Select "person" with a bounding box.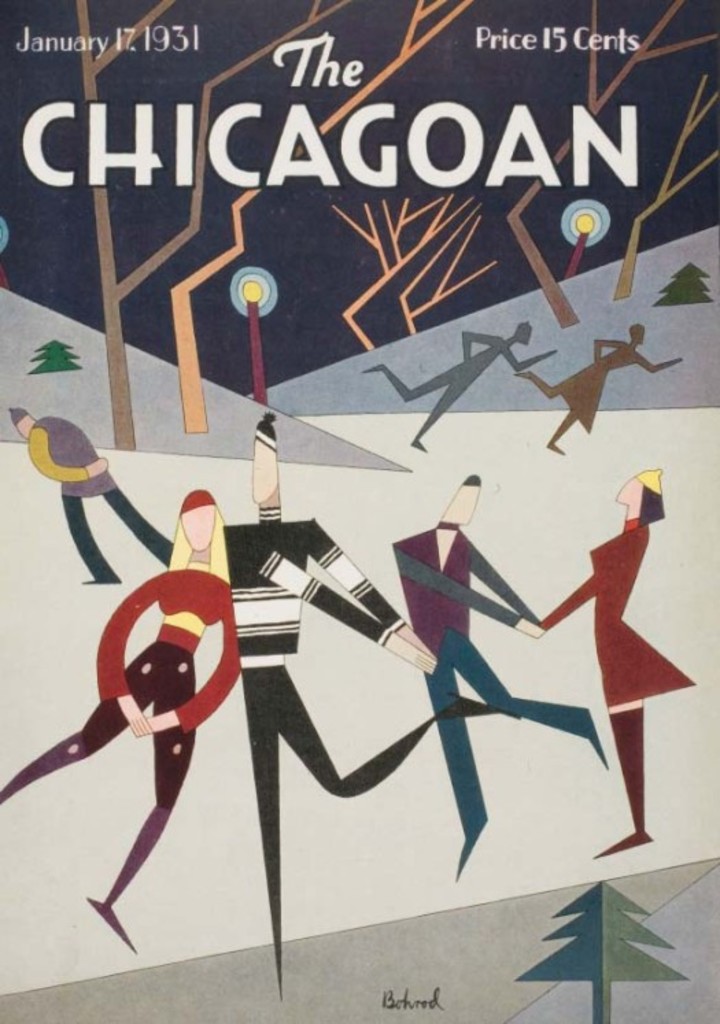
detection(514, 319, 683, 456).
